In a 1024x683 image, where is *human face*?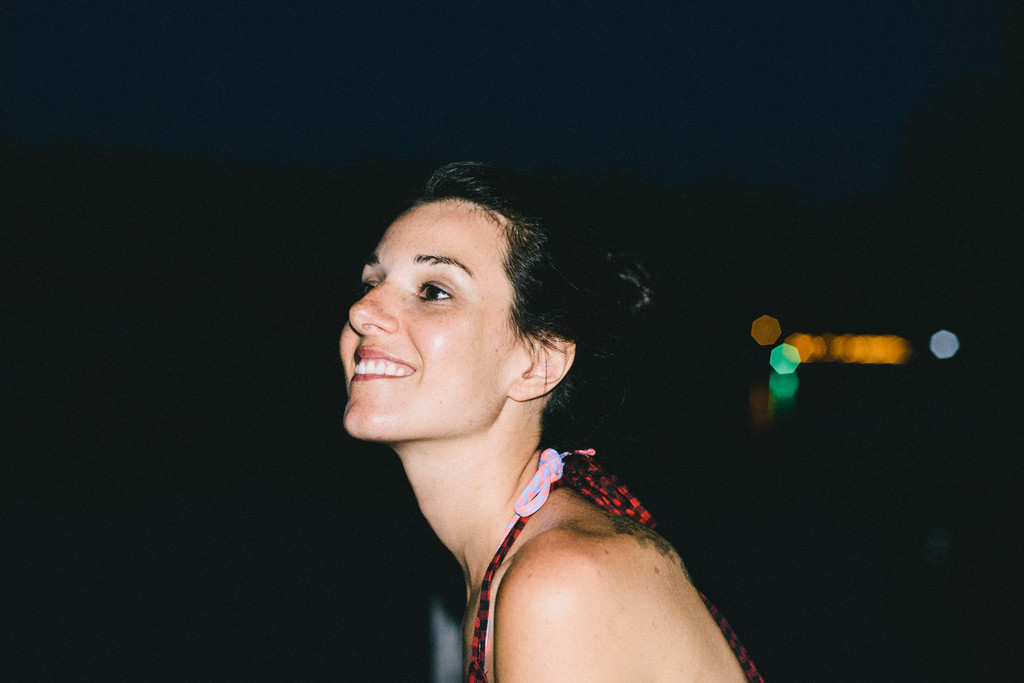
bbox=[337, 200, 544, 440].
